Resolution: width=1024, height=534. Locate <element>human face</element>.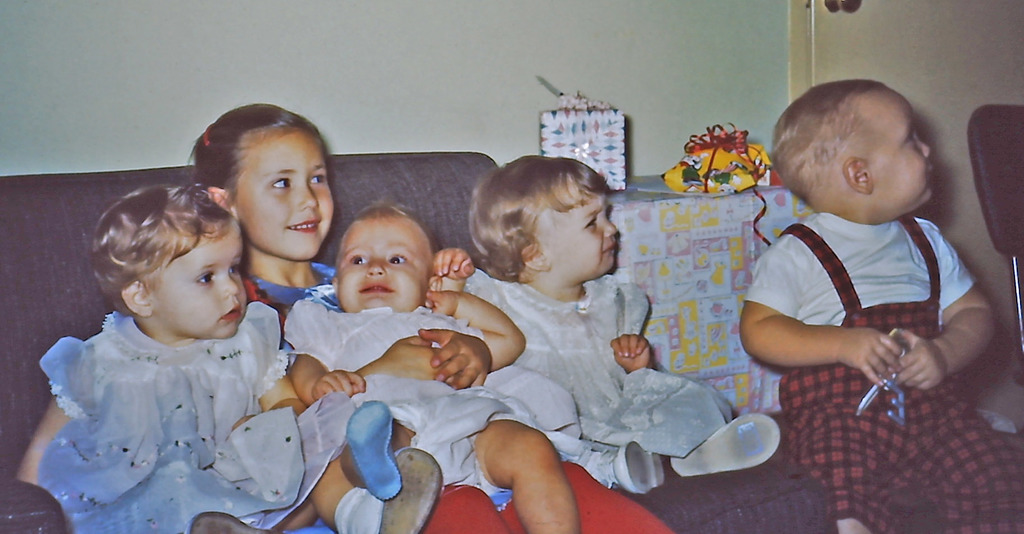
(534,191,616,282).
